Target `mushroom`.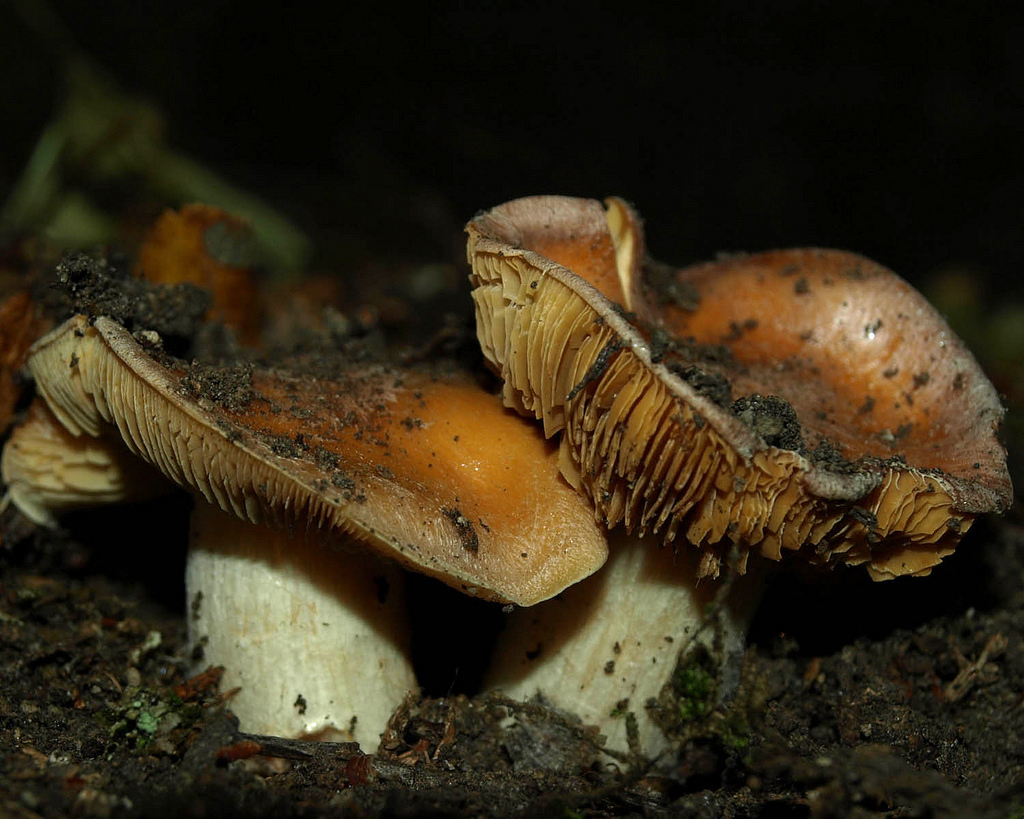
Target region: region(0, 297, 624, 740).
